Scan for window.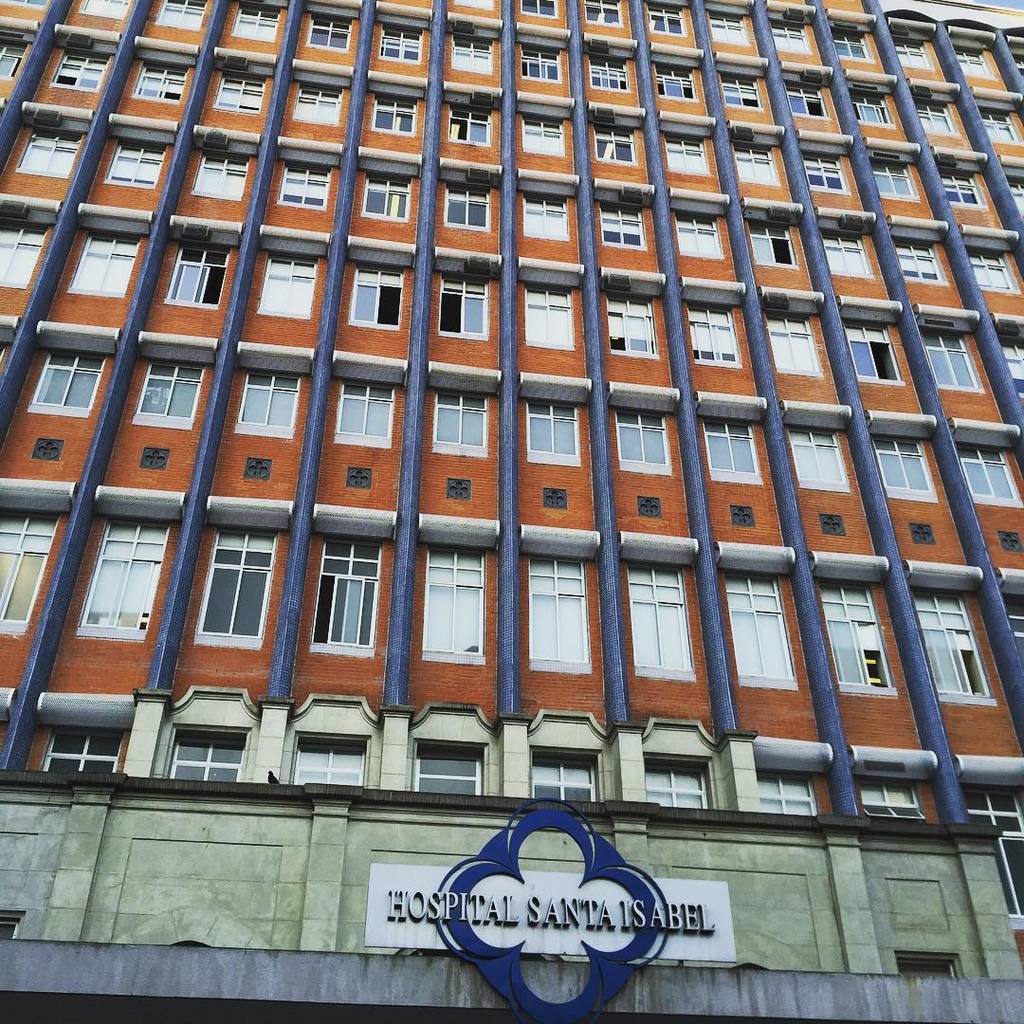
Scan result: 214:67:267:115.
